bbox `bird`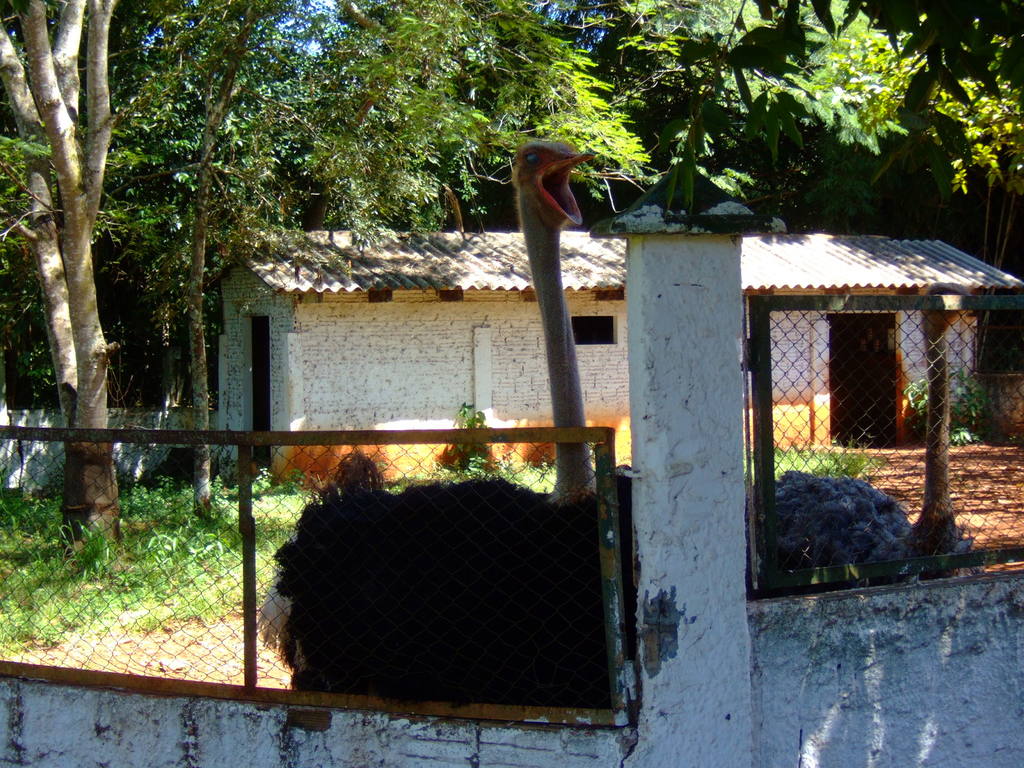
256:139:607:717
